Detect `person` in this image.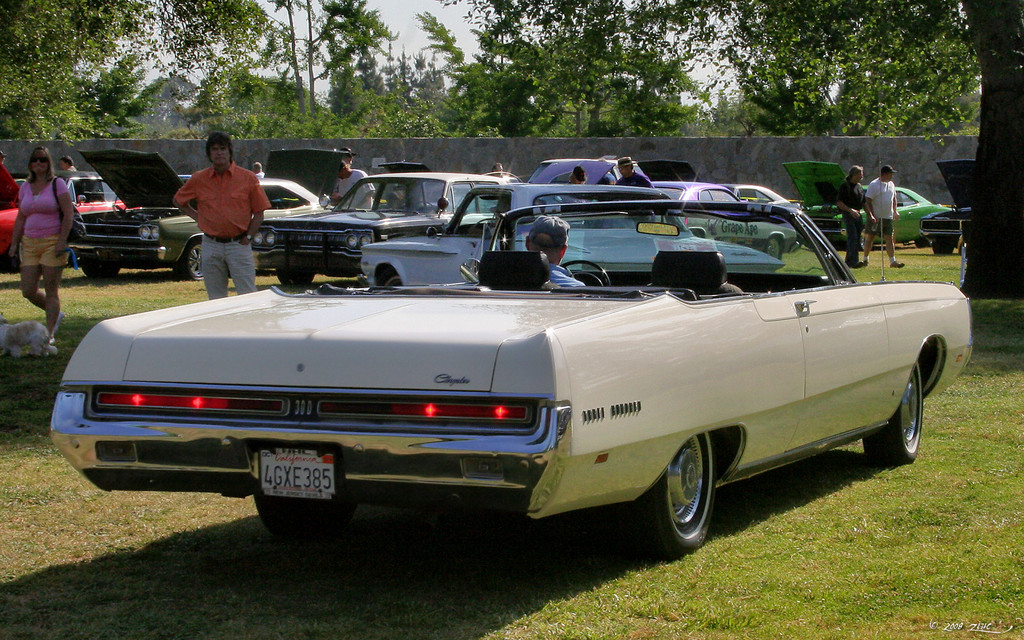
Detection: Rect(611, 151, 659, 194).
